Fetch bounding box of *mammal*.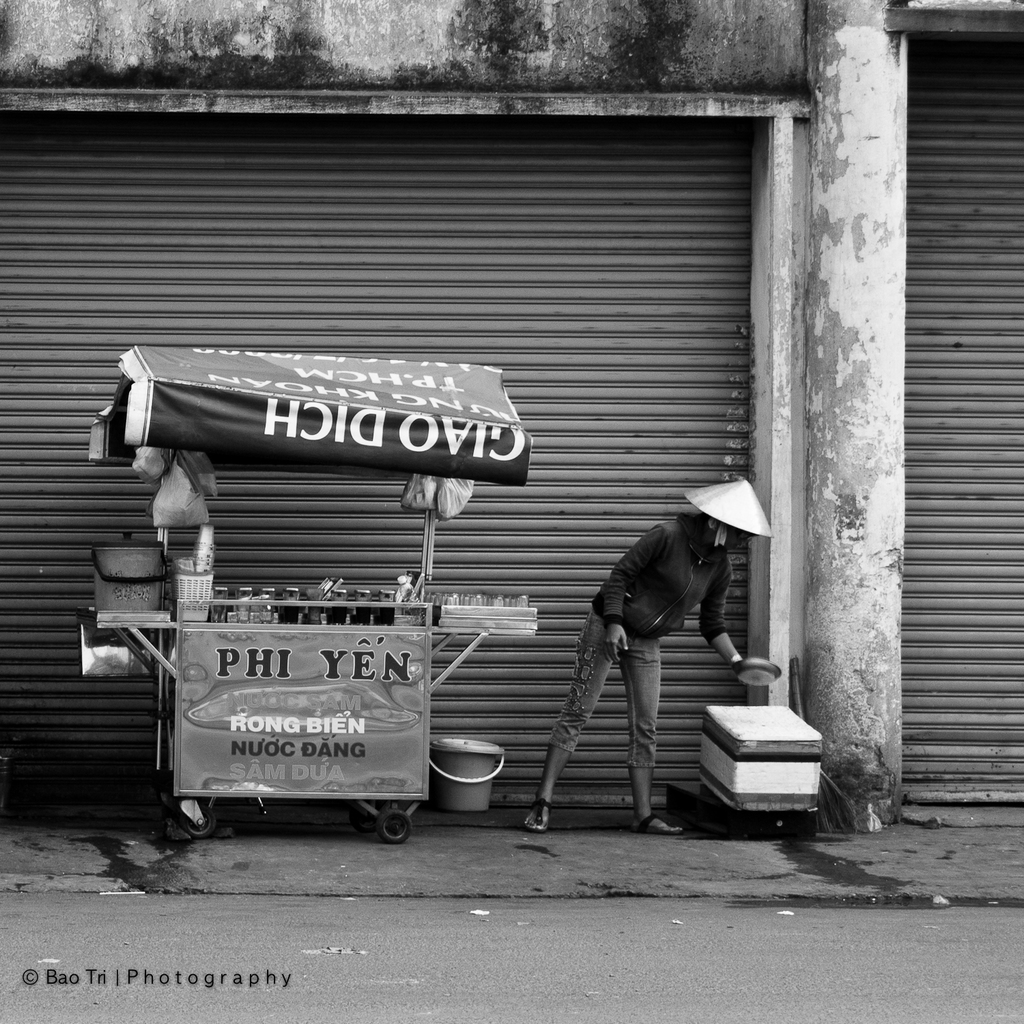
Bbox: bbox(524, 512, 739, 837).
